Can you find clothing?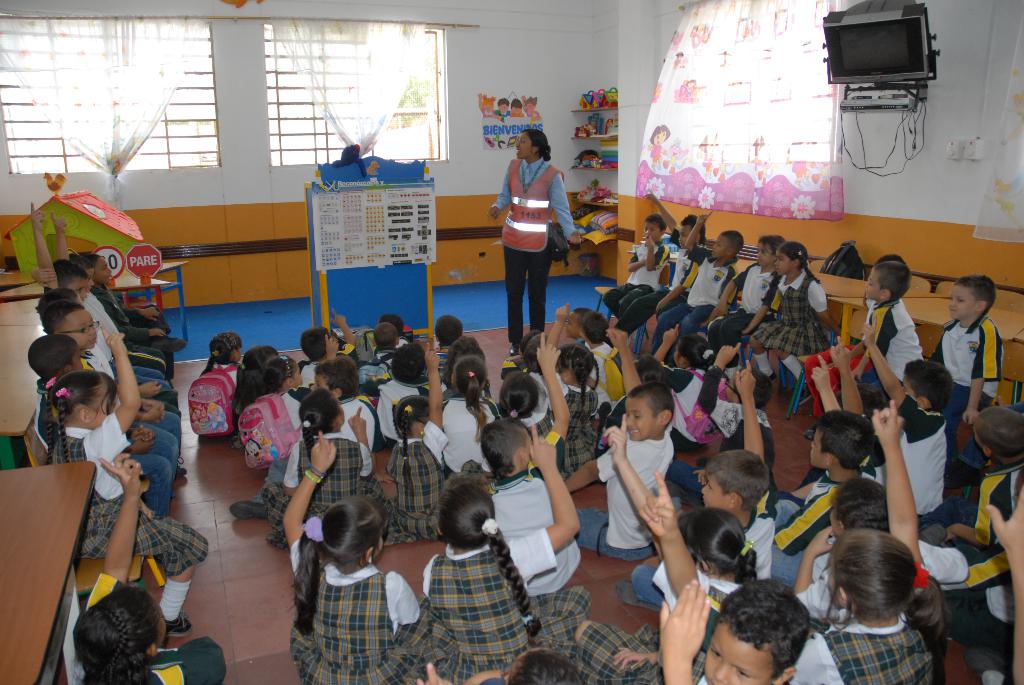
Yes, bounding box: 648/249/731/350.
